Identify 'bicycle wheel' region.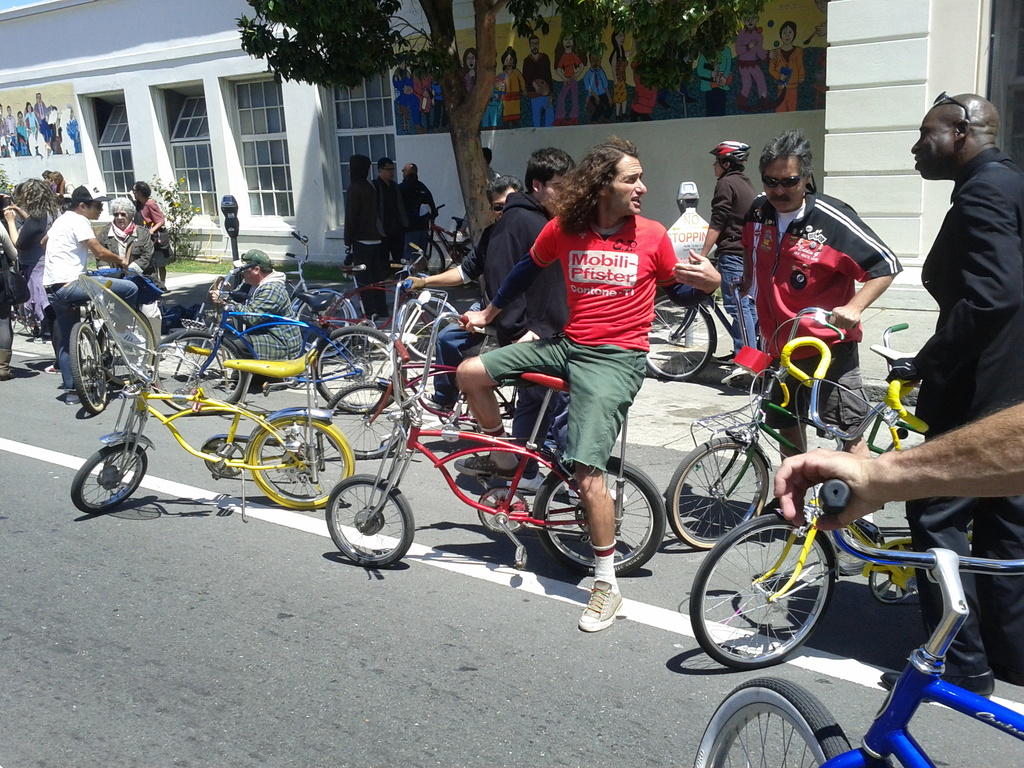
Region: select_region(402, 296, 461, 363).
